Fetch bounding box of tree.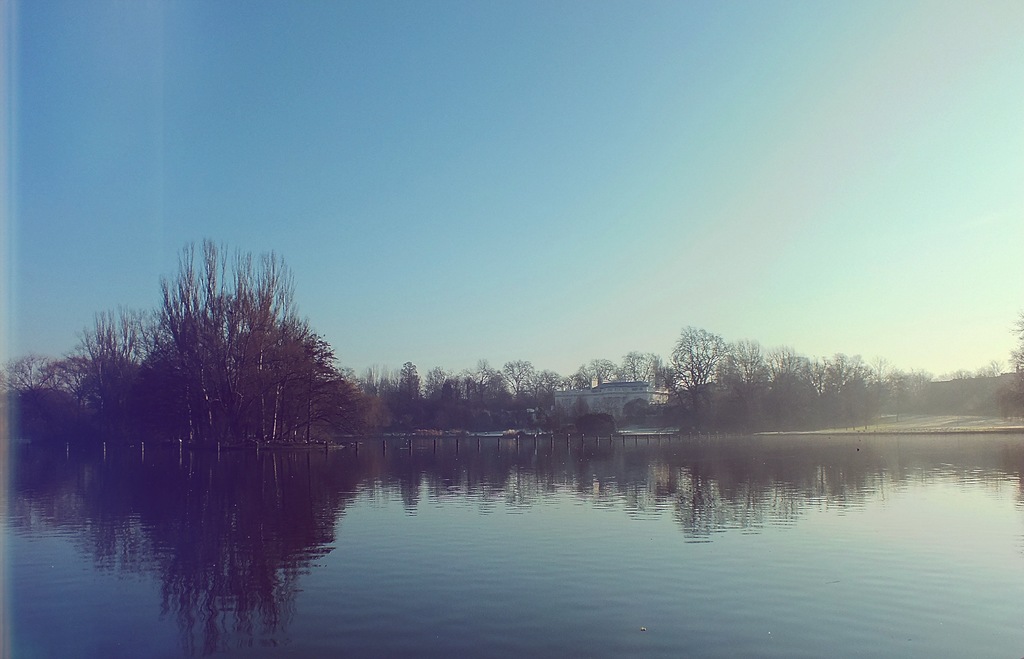
Bbox: {"left": 728, "top": 330, "right": 762, "bottom": 400}.
